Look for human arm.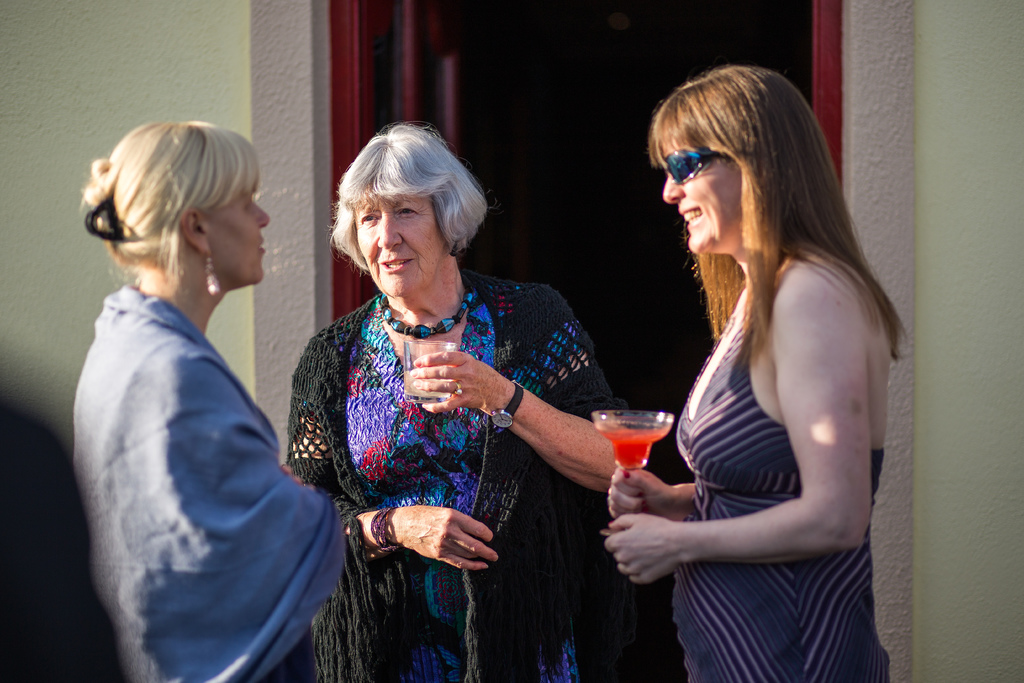
Found: <box>408,284,630,495</box>.
